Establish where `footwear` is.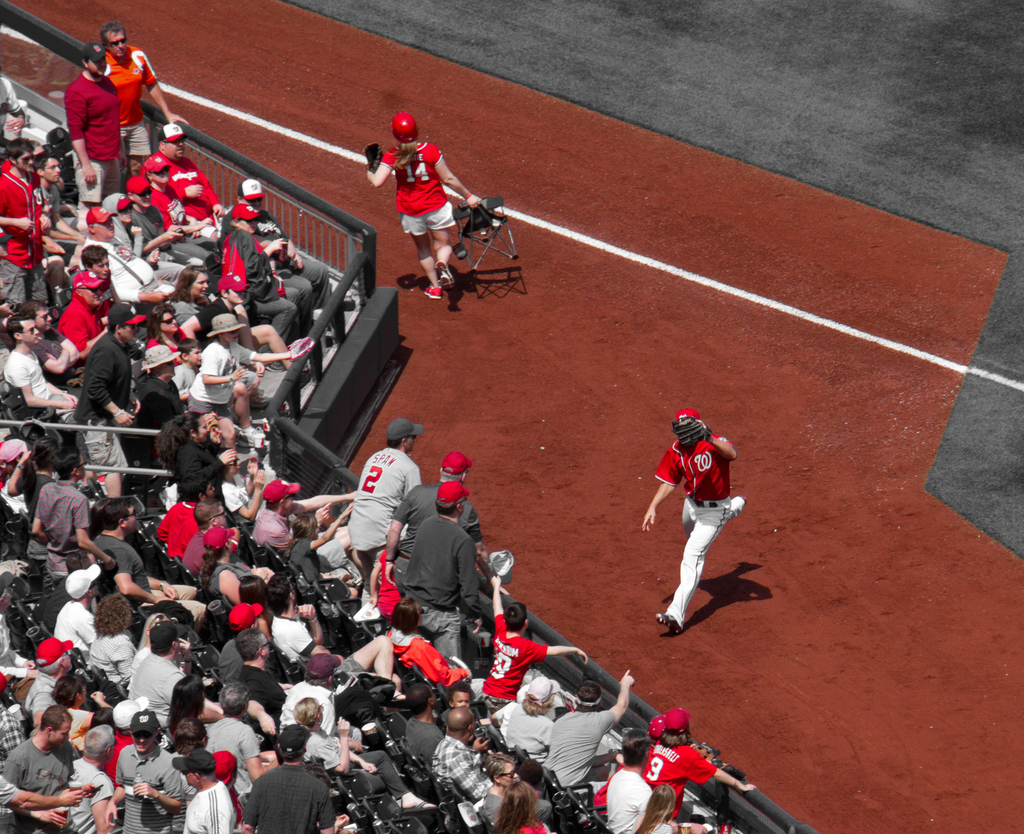
Established at Rect(655, 612, 679, 630).
